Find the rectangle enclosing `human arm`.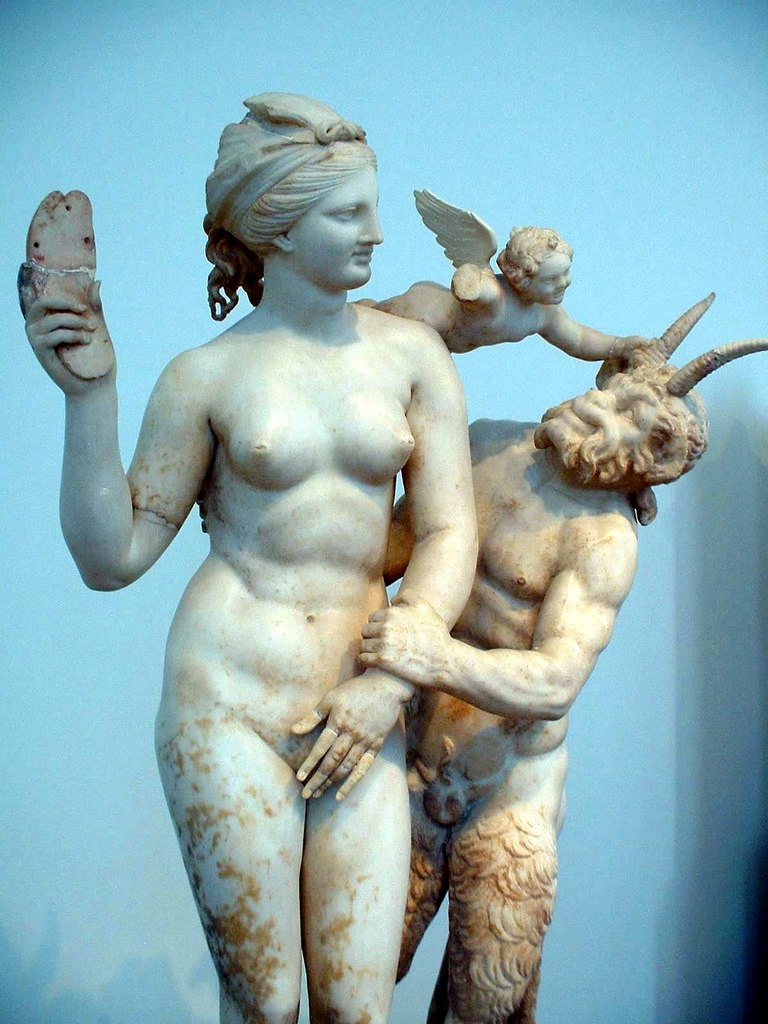
<region>444, 253, 515, 312</region>.
